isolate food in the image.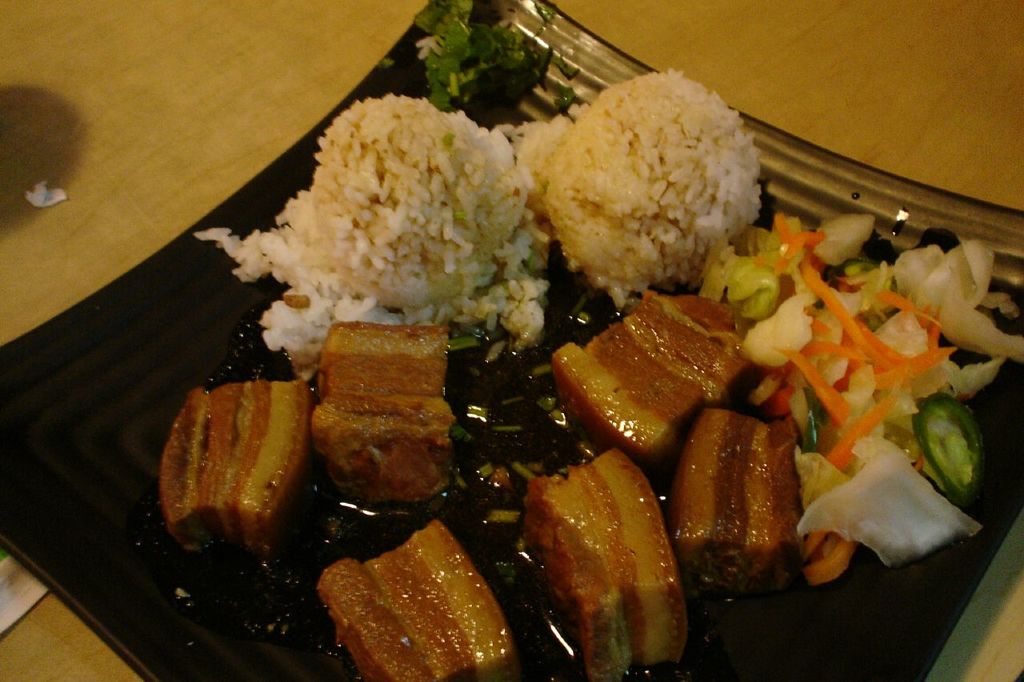
Isolated region: (321, 525, 515, 681).
